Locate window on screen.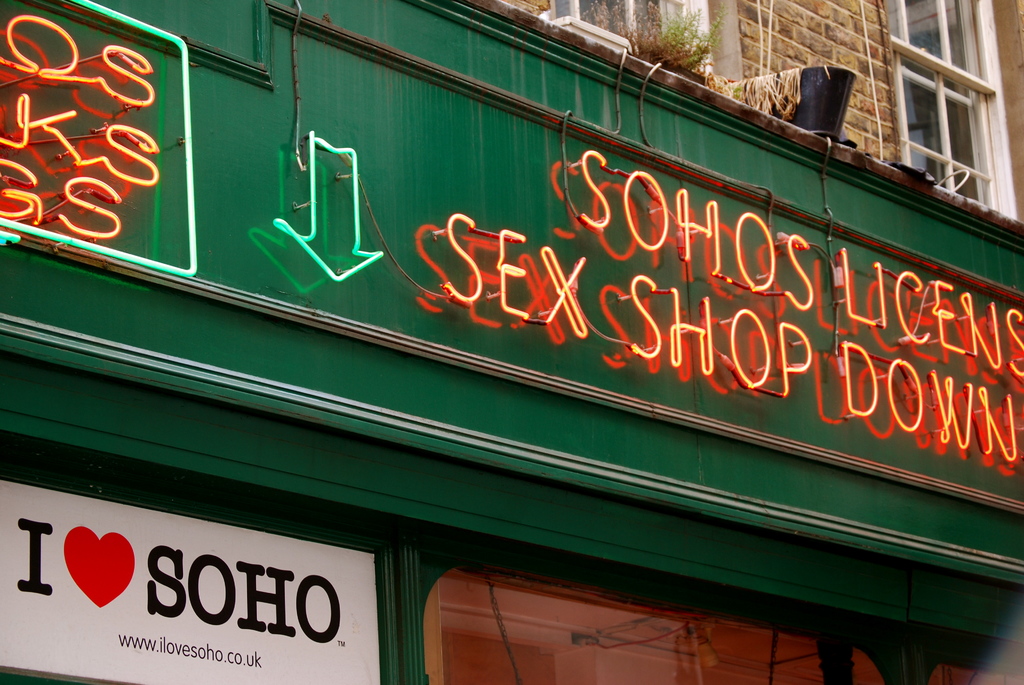
On screen at (547, 0, 708, 79).
